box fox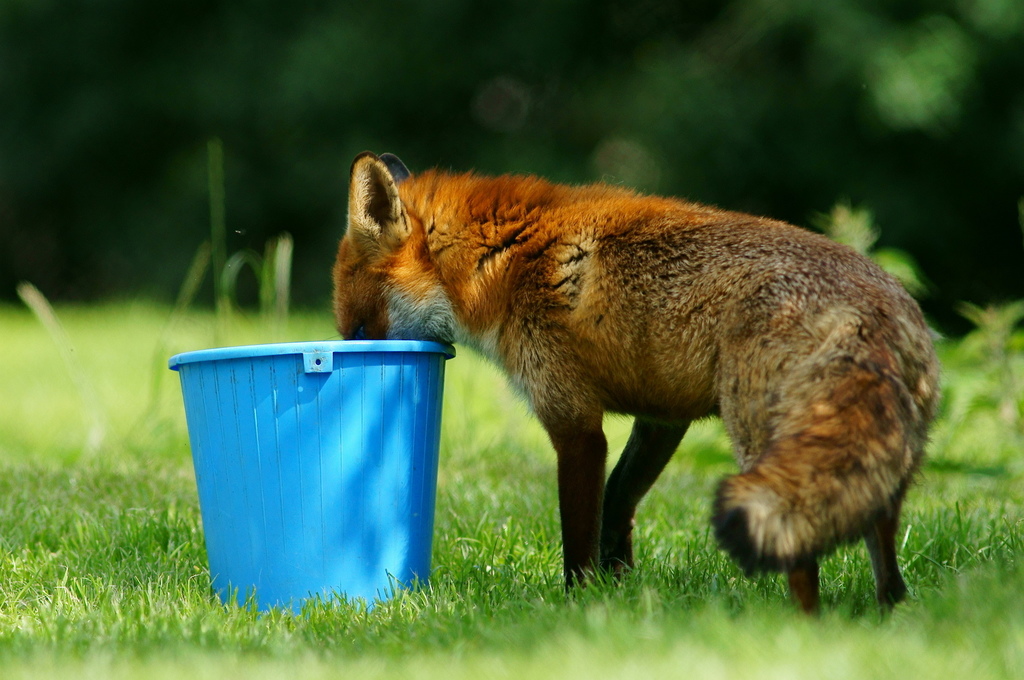
(left=328, top=152, right=938, bottom=622)
